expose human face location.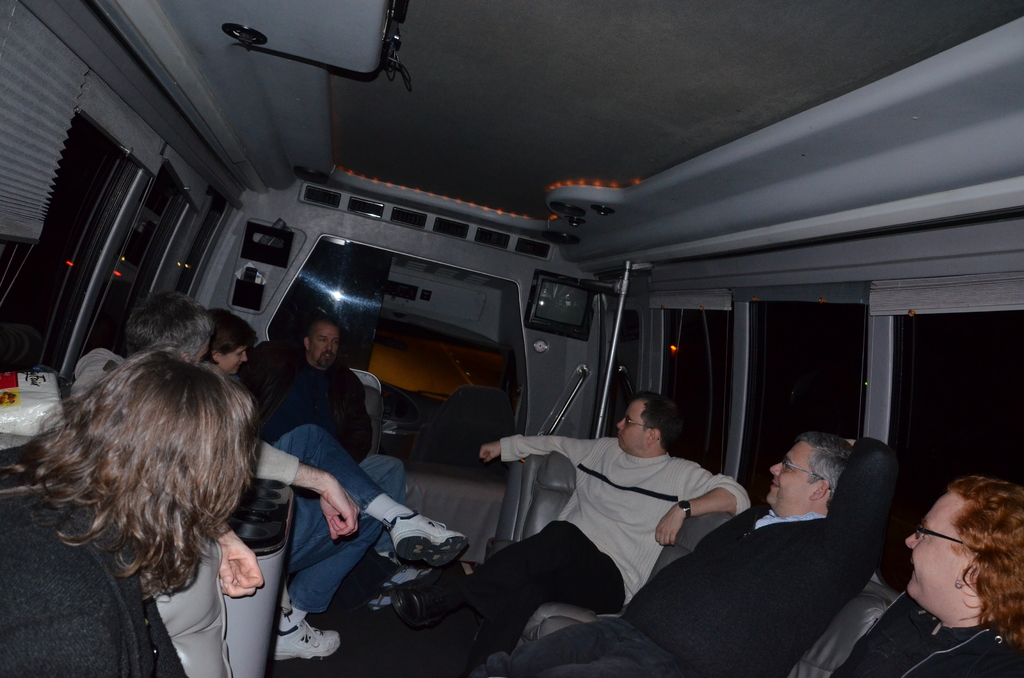
Exposed at 311,325,345,365.
